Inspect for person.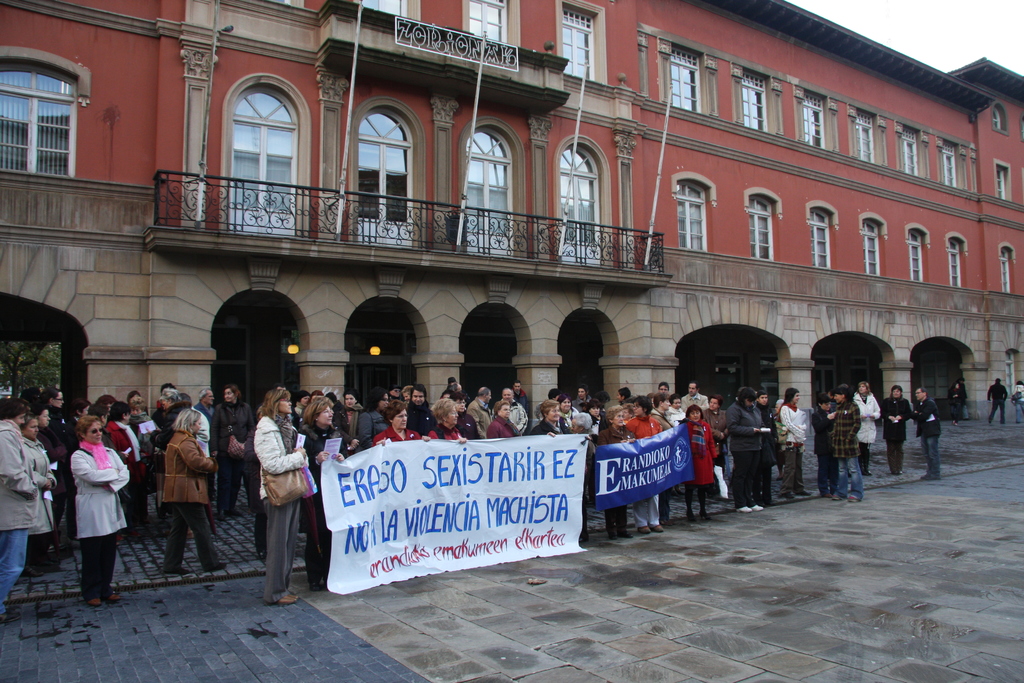
Inspection: 624 406 637 427.
